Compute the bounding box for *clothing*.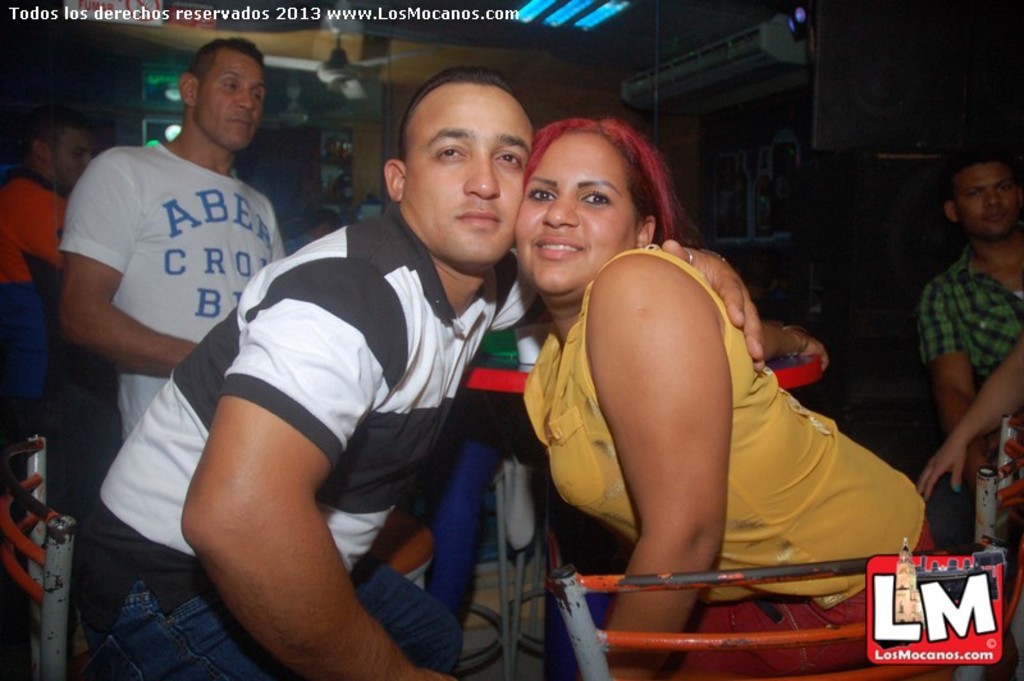
[76,206,544,680].
